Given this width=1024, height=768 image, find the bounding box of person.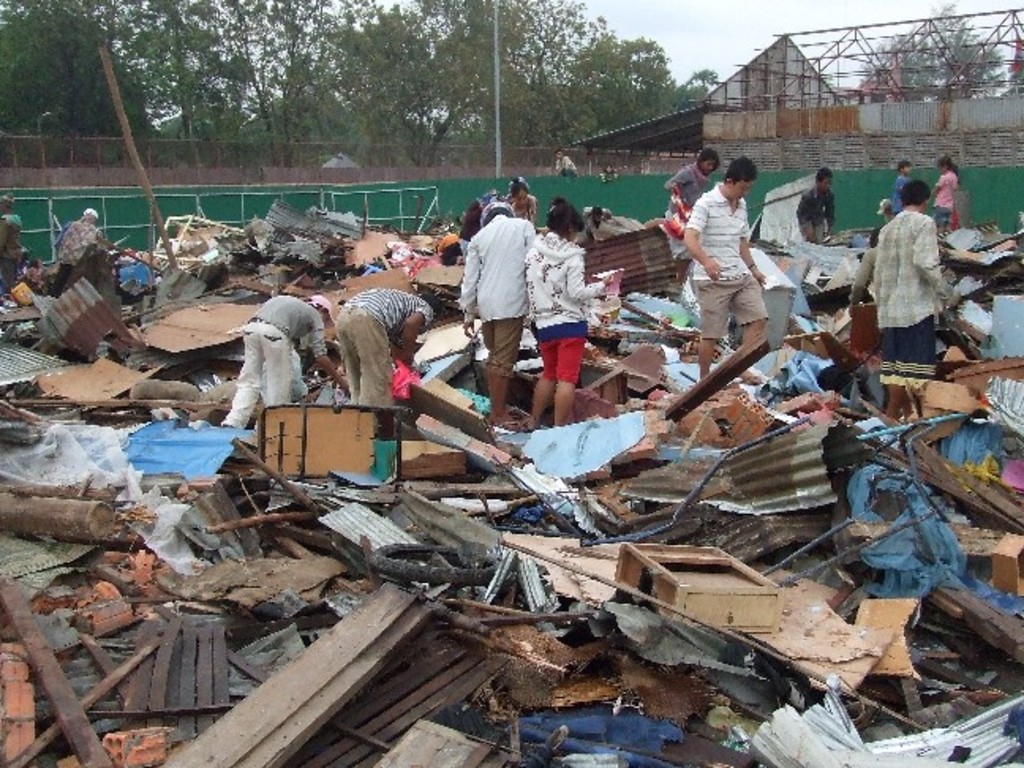
x1=0, y1=196, x2=24, y2=288.
